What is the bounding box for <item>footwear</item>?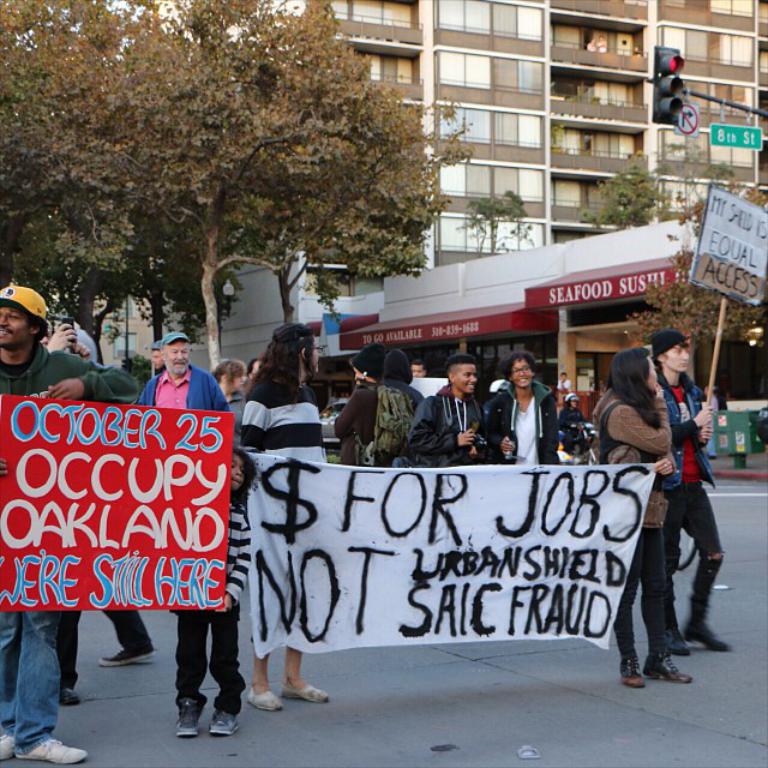
l=94, t=646, r=156, b=664.
